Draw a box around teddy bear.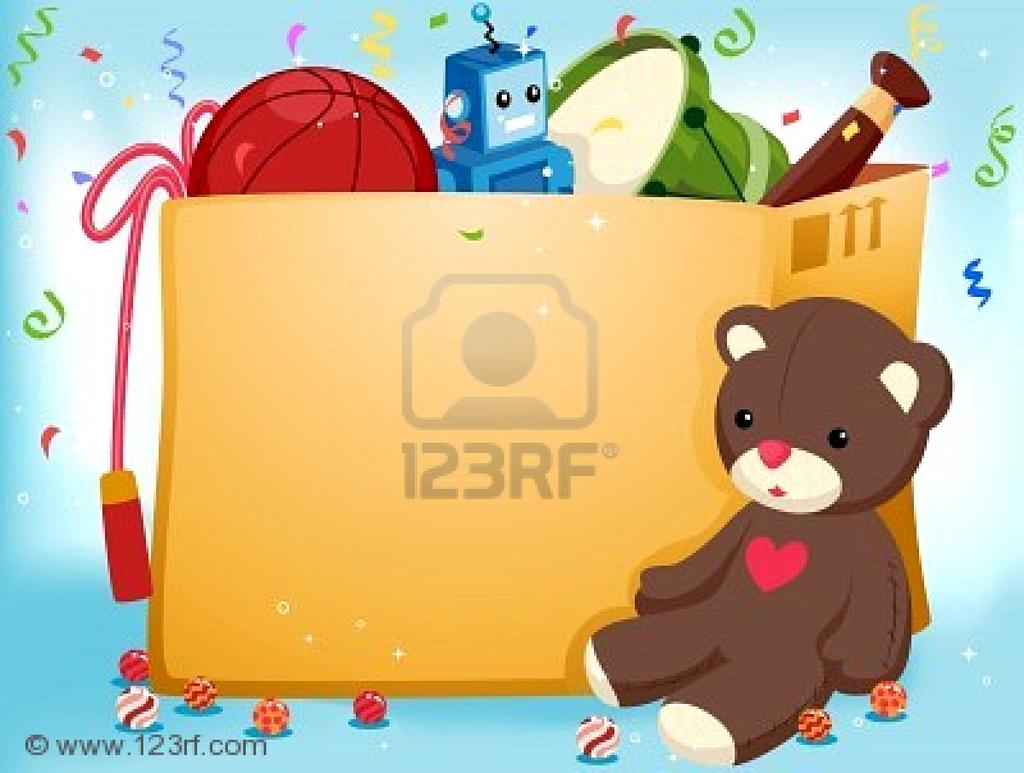
crop(579, 297, 953, 767).
